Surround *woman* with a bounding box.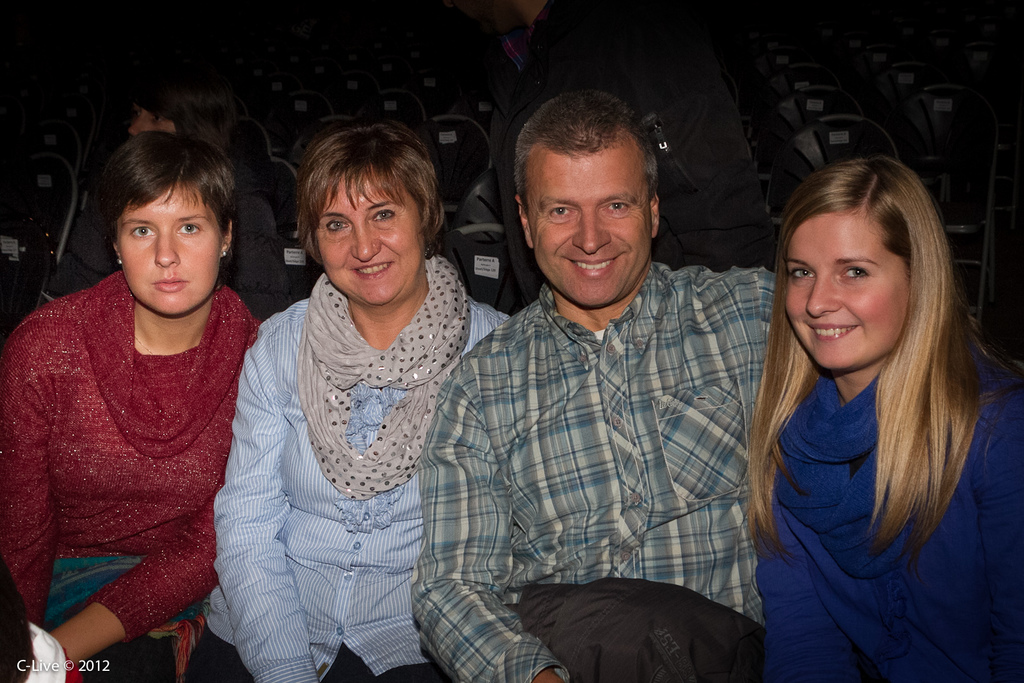
<box>180,113,514,682</box>.
